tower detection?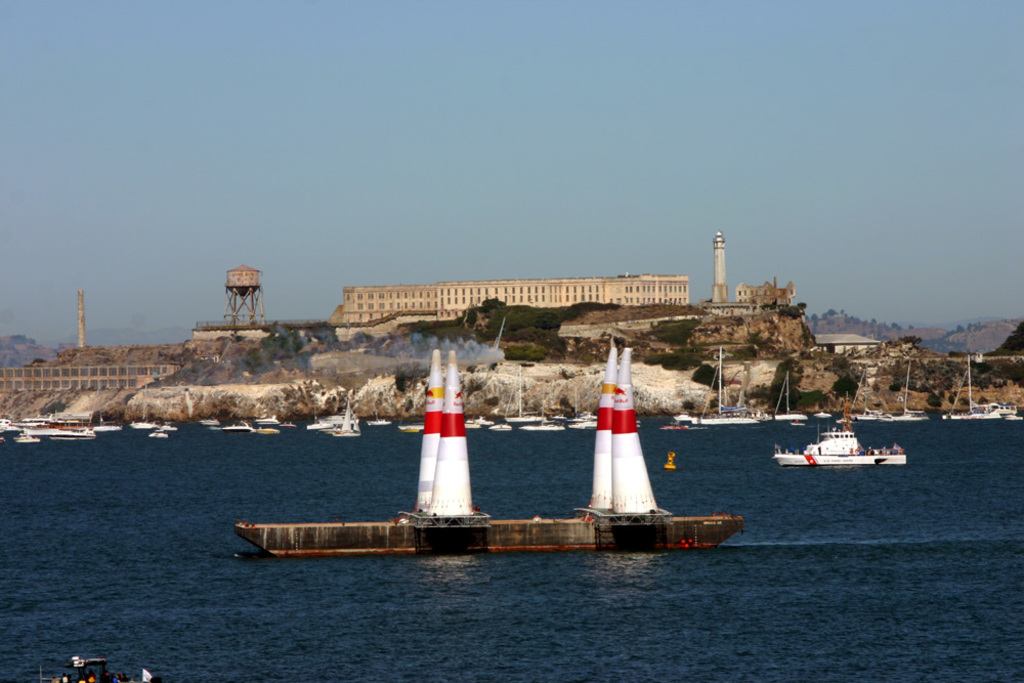
region(710, 231, 729, 305)
